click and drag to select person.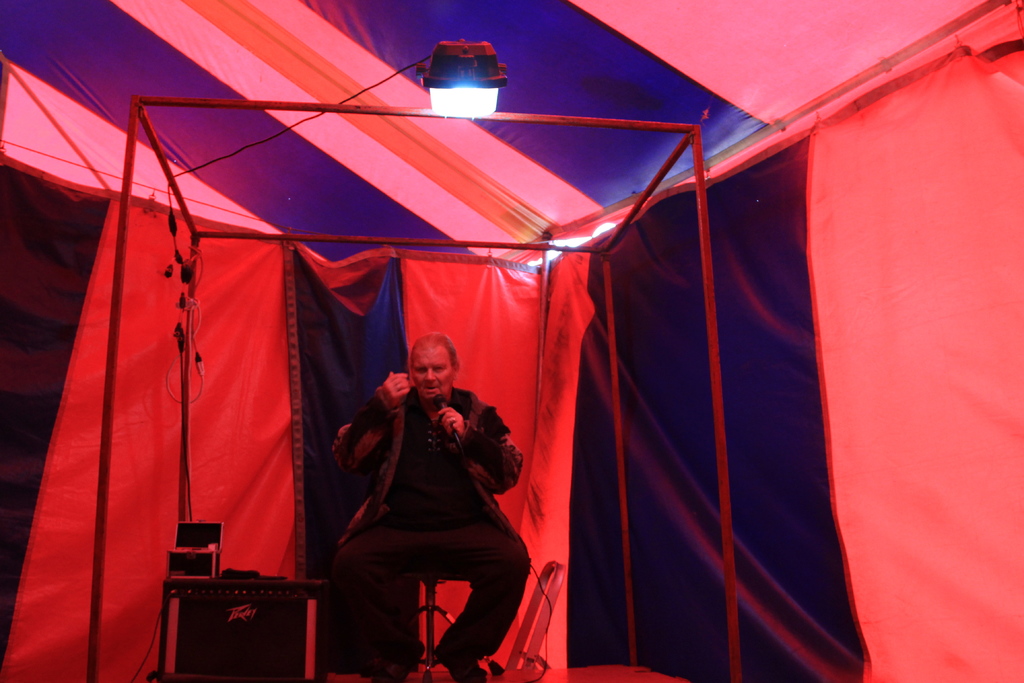
Selection: 324, 339, 518, 666.
